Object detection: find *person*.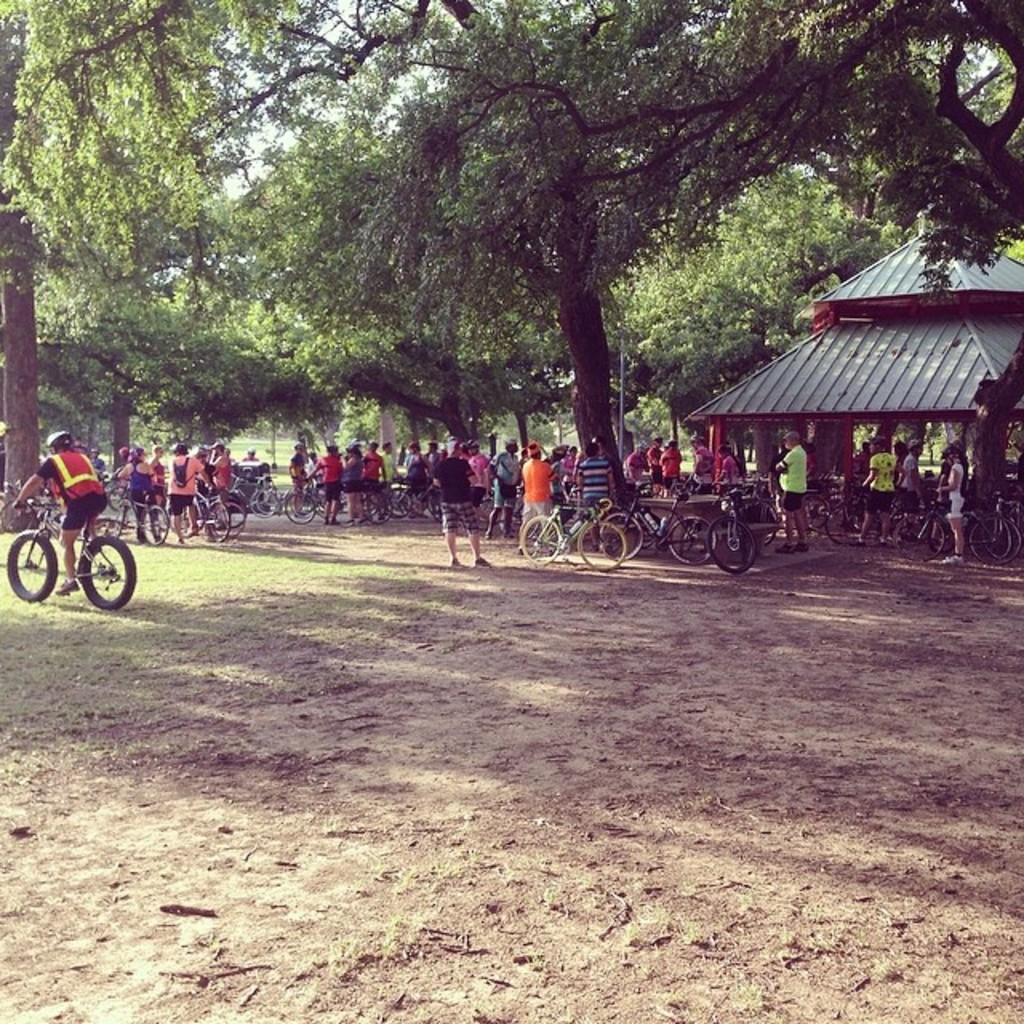
560:442:578:501.
